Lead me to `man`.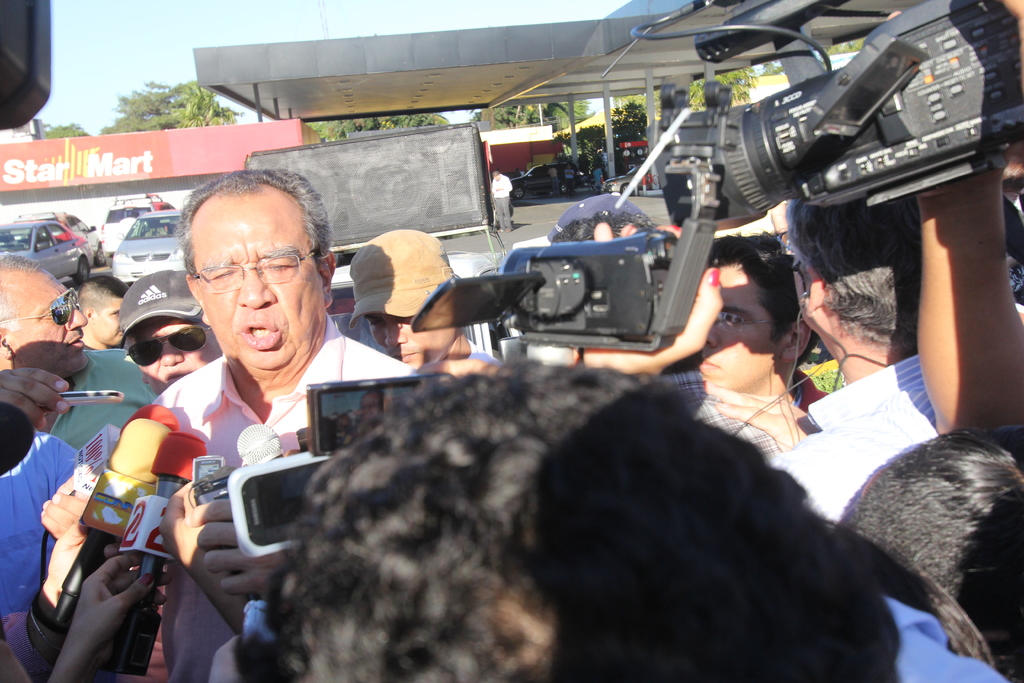
Lead to locate(348, 229, 494, 368).
